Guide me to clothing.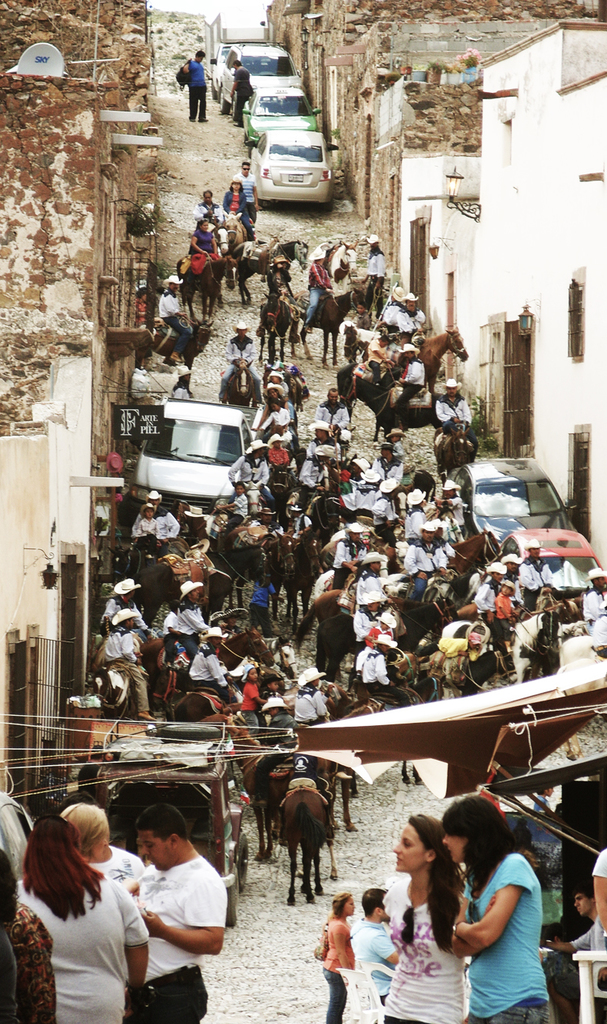
Guidance: (367,254,383,300).
